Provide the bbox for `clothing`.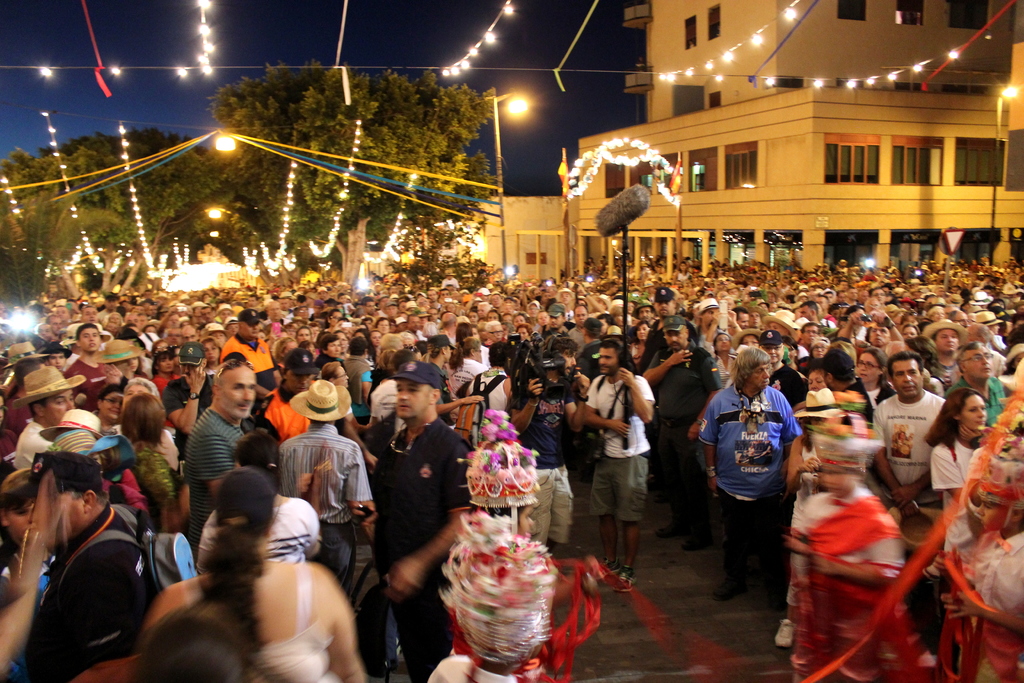
{"x1": 32, "y1": 500, "x2": 147, "y2": 682}.
